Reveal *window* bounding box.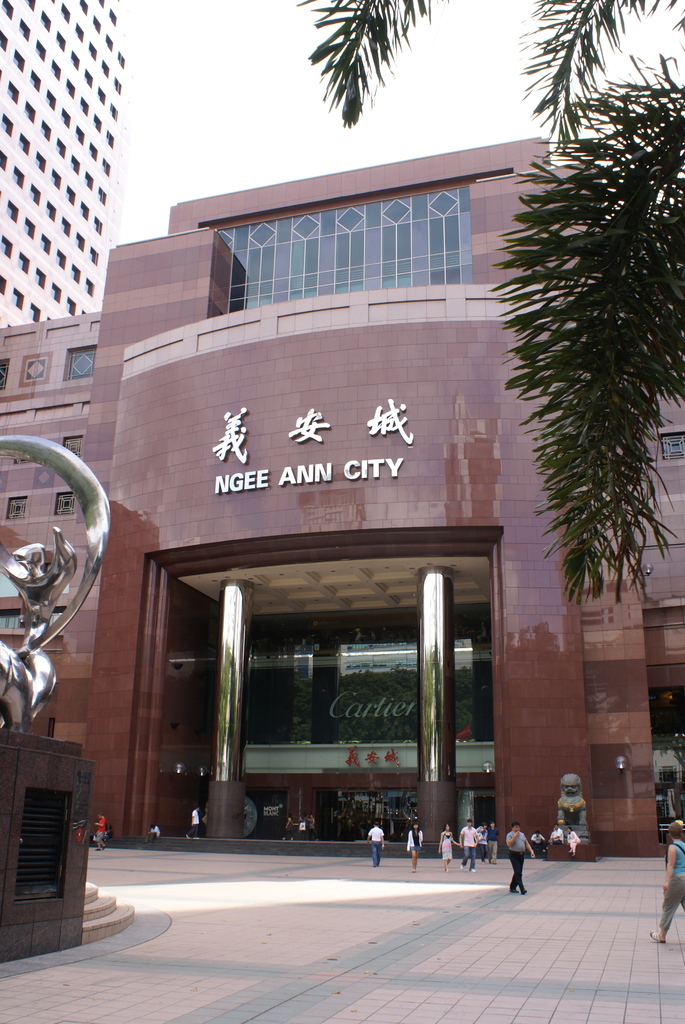
Revealed: rect(2, 113, 15, 136).
